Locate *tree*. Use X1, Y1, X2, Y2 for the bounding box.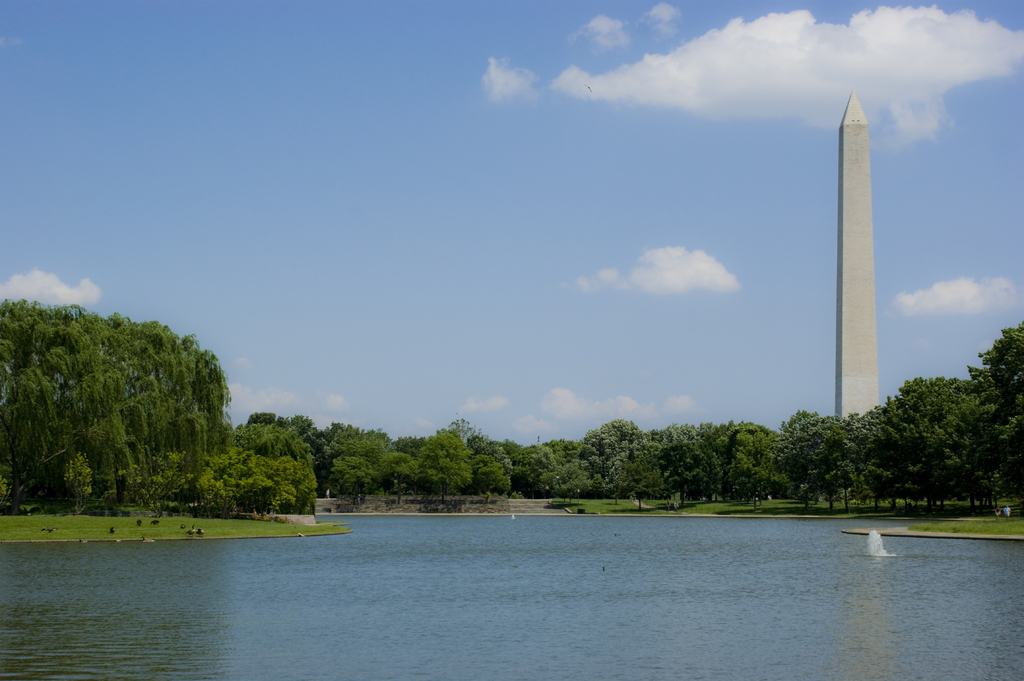
374, 448, 425, 495.
